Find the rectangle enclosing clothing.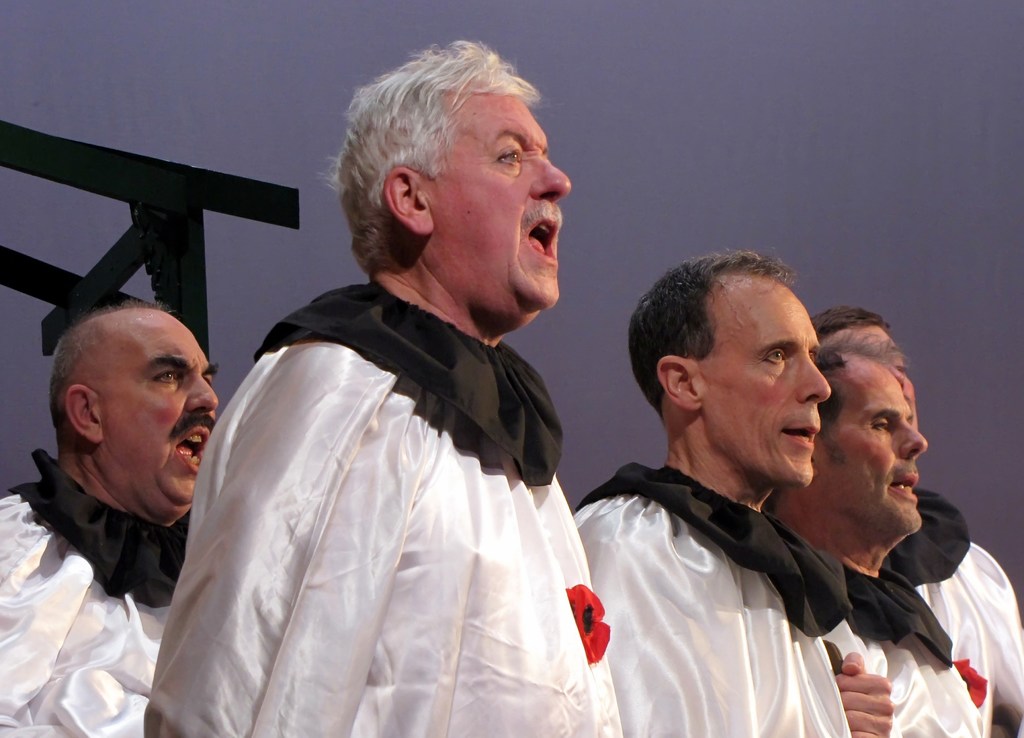
crop(879, 488, 1023, 737).
